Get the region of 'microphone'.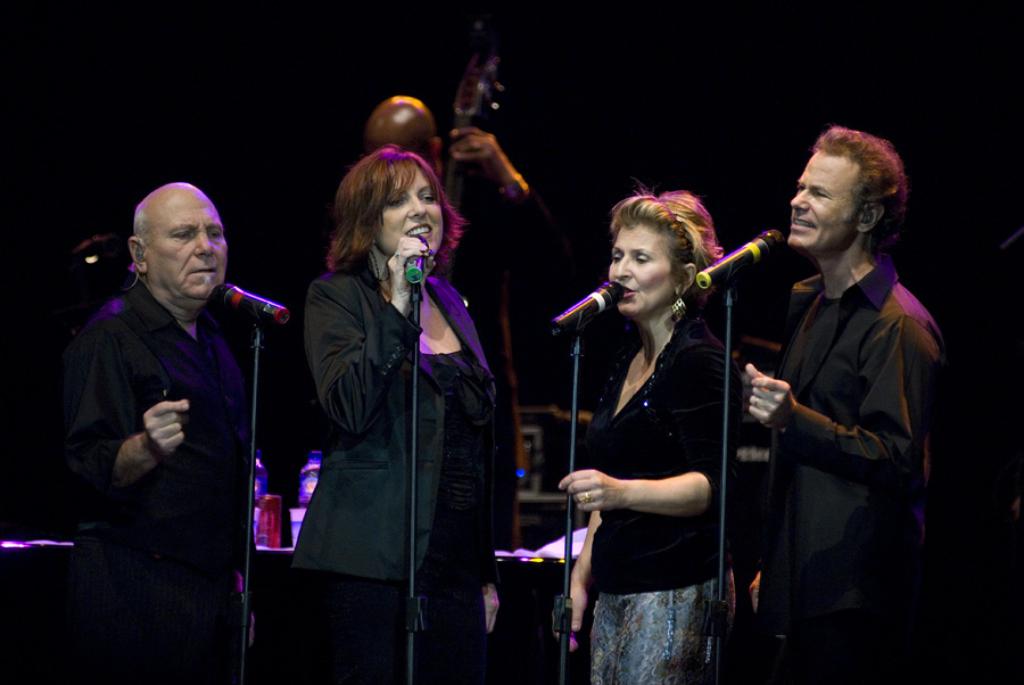
select_region(548, 279, 622, 339).
